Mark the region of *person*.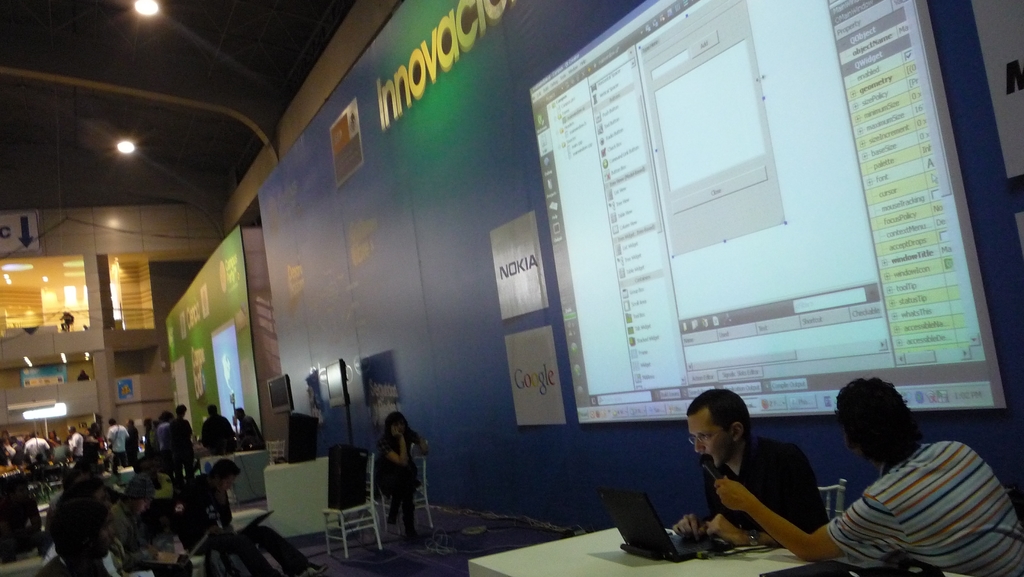
Region: x1=0, y1=424, x2=246, y2=466.
